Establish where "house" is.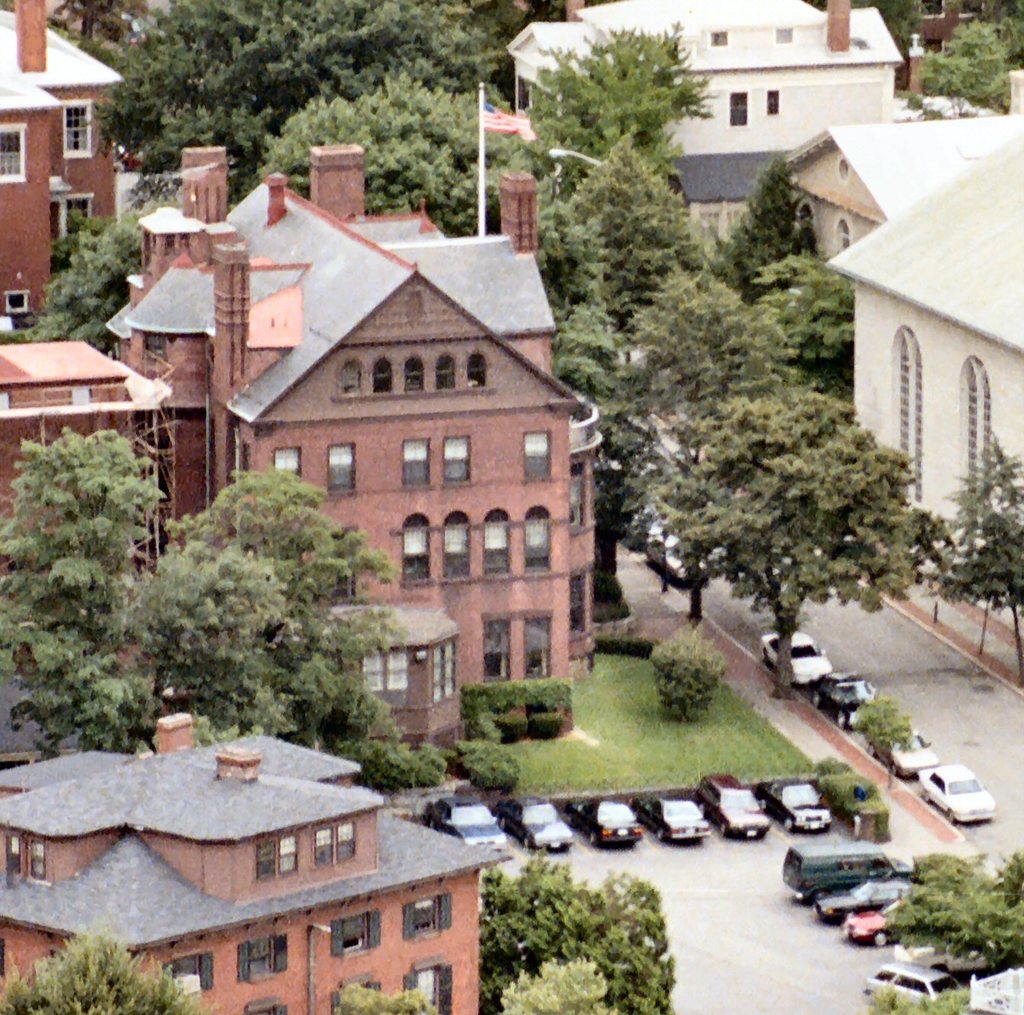
Established at select_region(0, 0, 117, 349).
